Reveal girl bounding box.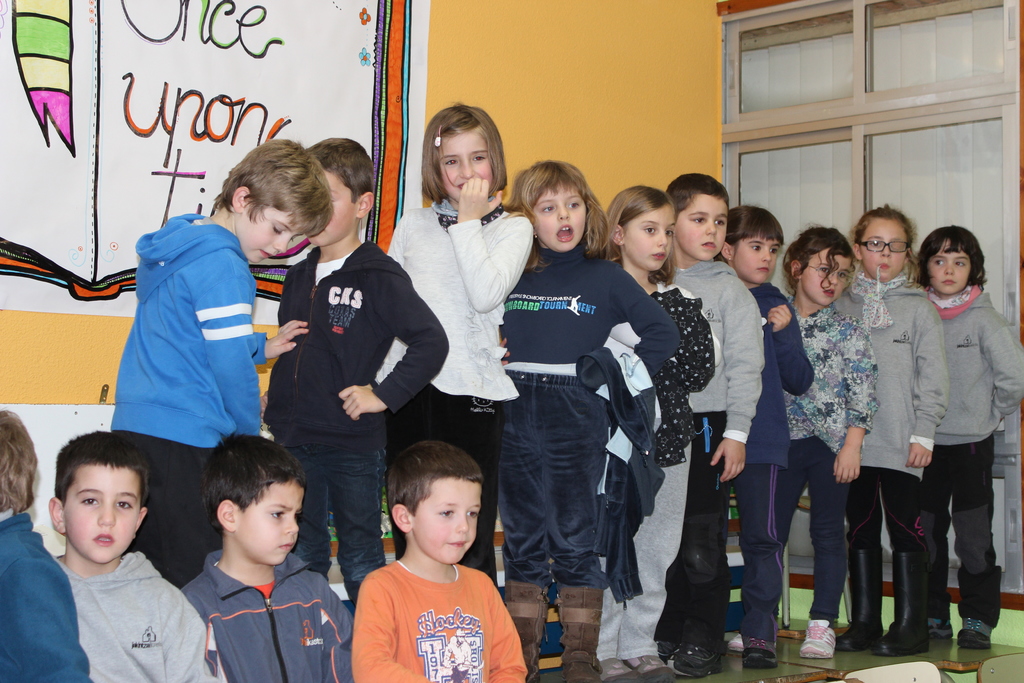
Revealed: region(778, 220, 881, 656).
